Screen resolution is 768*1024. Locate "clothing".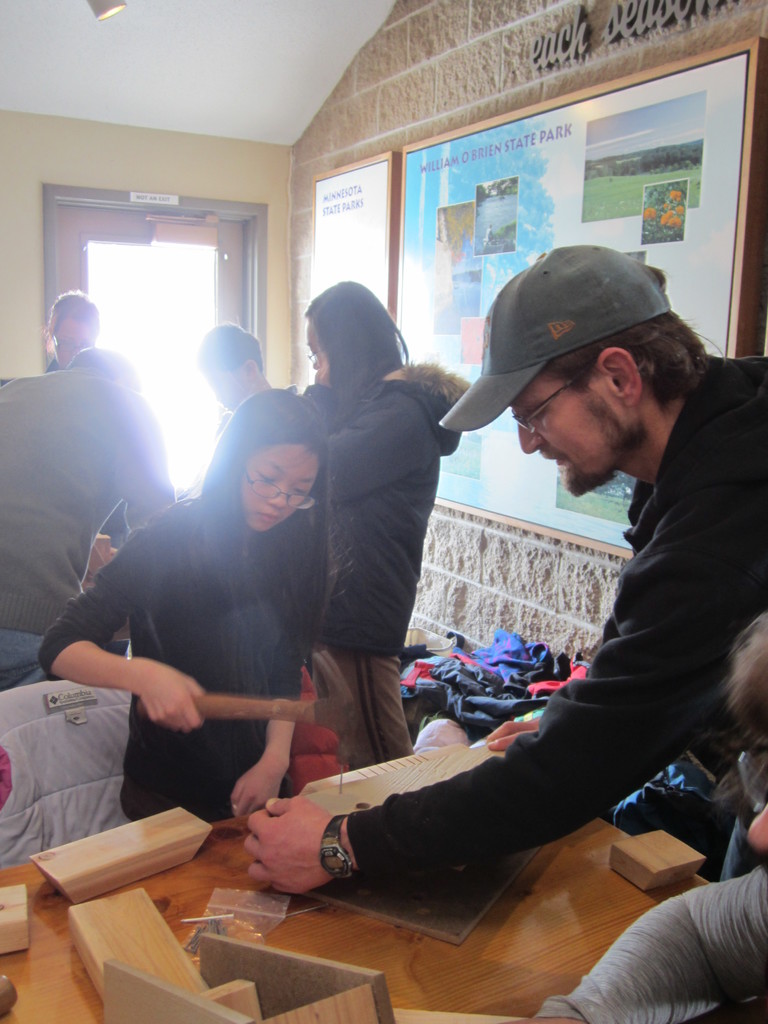
x1=306, y1=344, x2=484, y2=765.
